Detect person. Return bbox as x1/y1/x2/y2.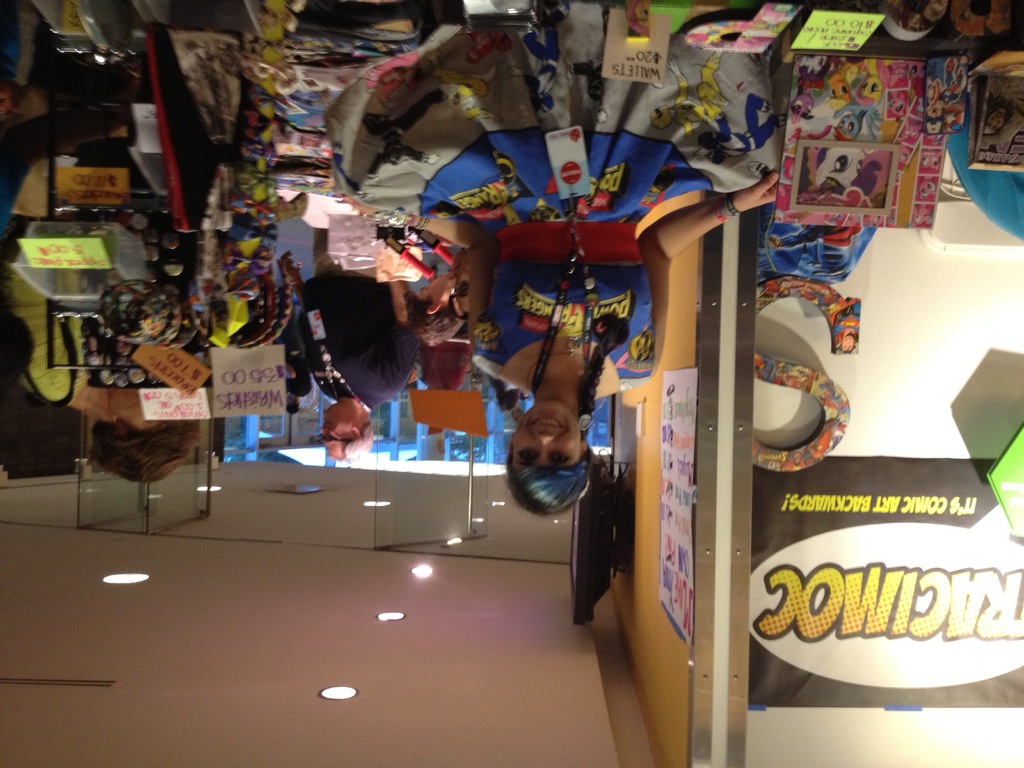
328/0/791/518.
